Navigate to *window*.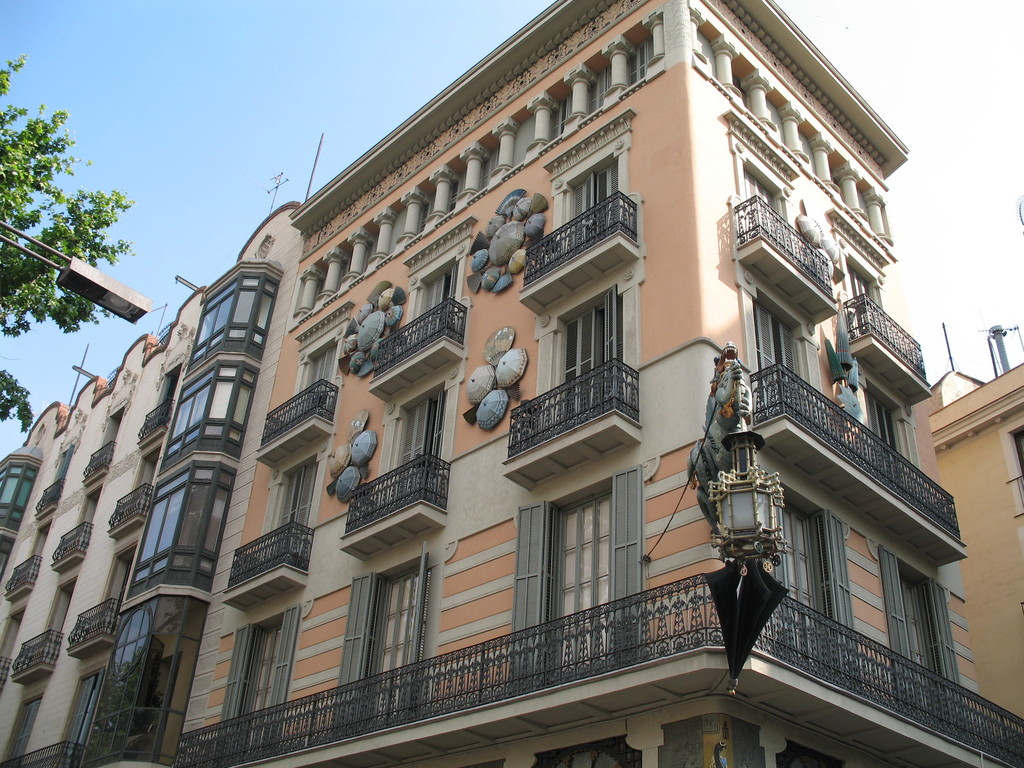
Navigation target: x1=77 y1=596 x2=200 y2=767.
